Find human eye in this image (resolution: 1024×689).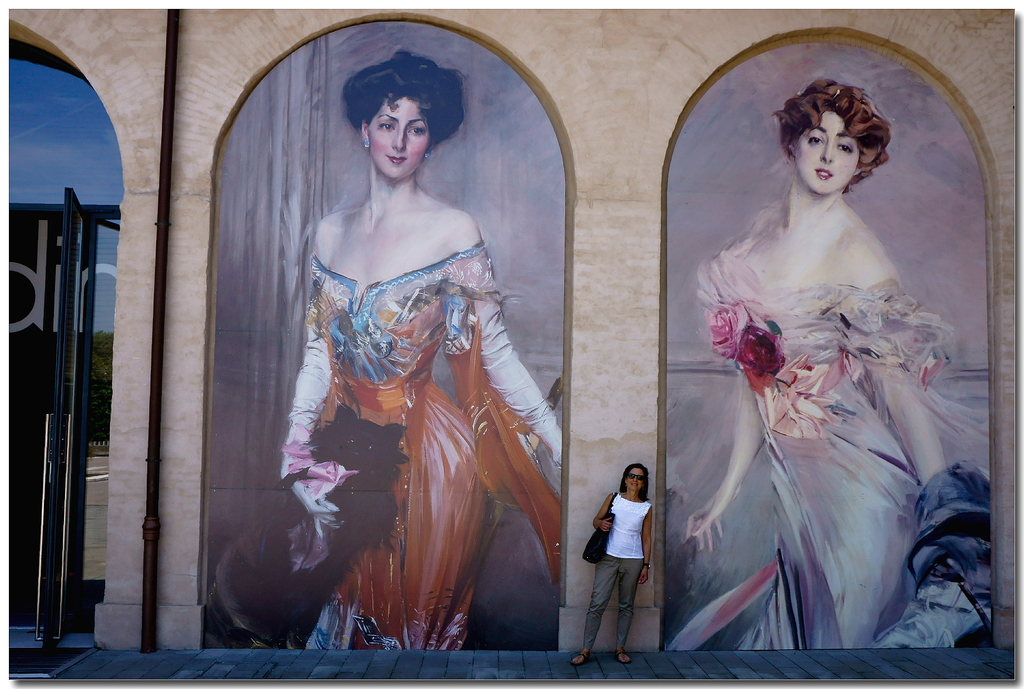
<bbox>804, 130, 824, 147</bbox>.
